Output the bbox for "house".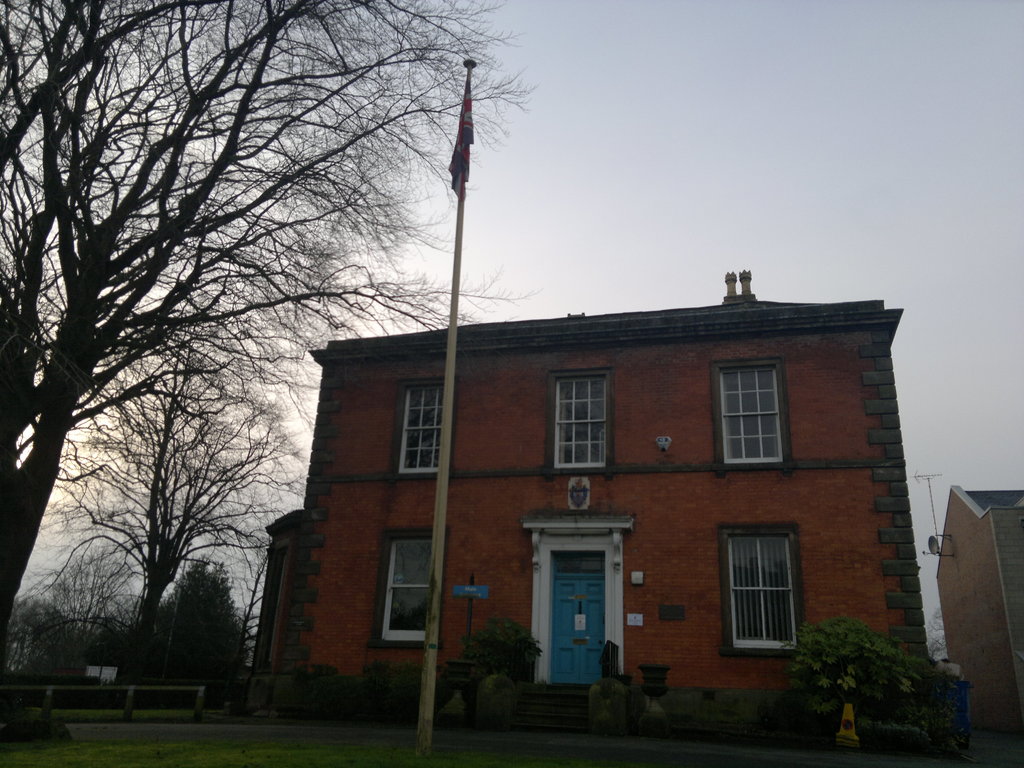
<bbox>253, 264, 930, 738</bbox>.
